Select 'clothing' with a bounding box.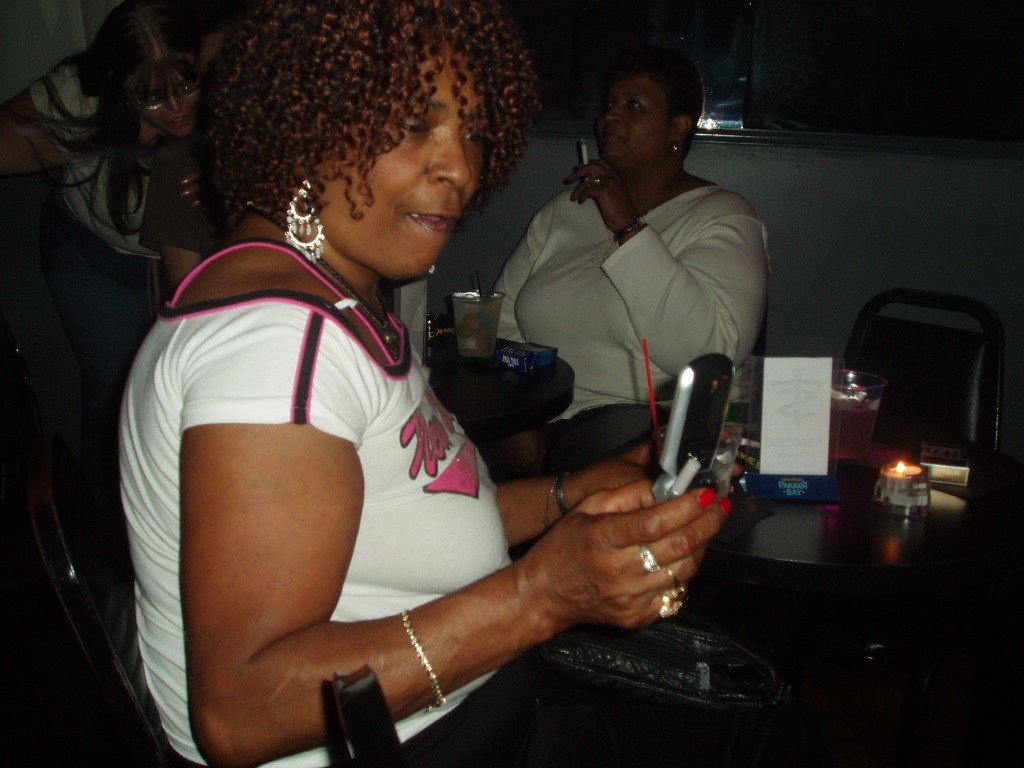
137 125 227 260.
